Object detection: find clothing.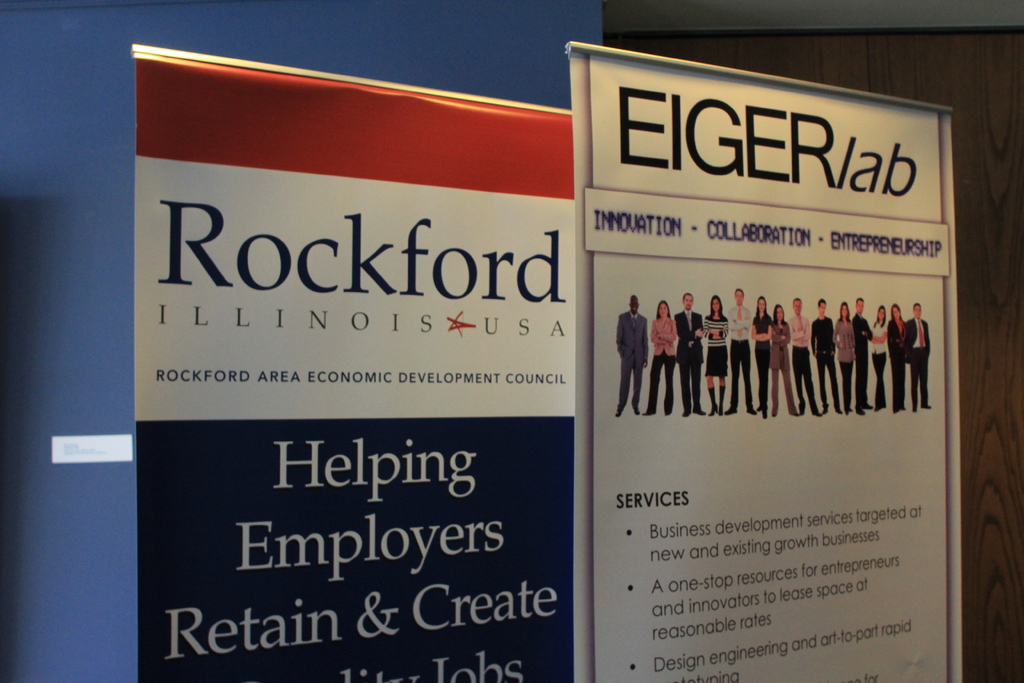
703, 350, 731, 374.
